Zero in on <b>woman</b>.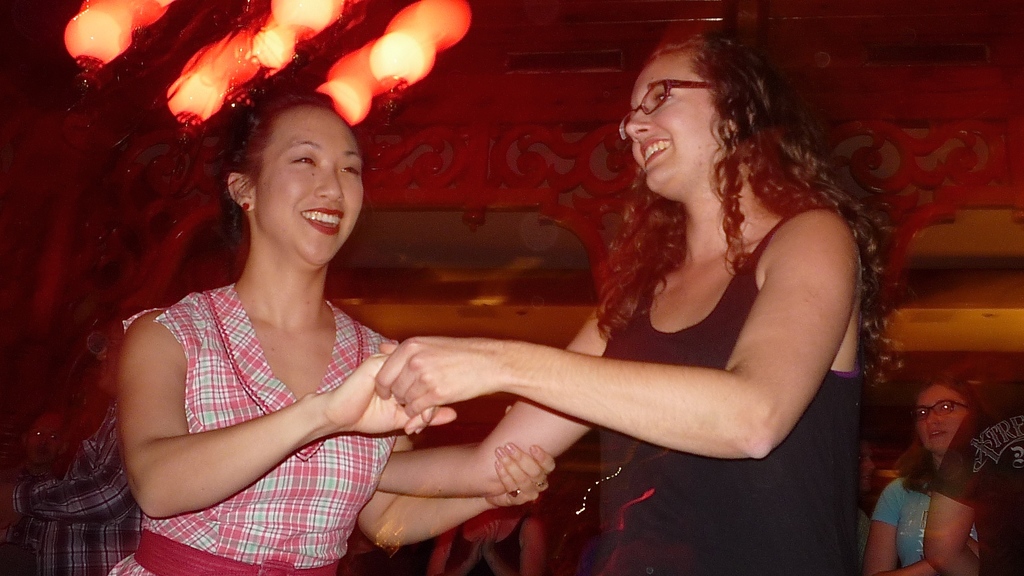
Zeroed in: left=866, top=372, right=984, bottom=575.
